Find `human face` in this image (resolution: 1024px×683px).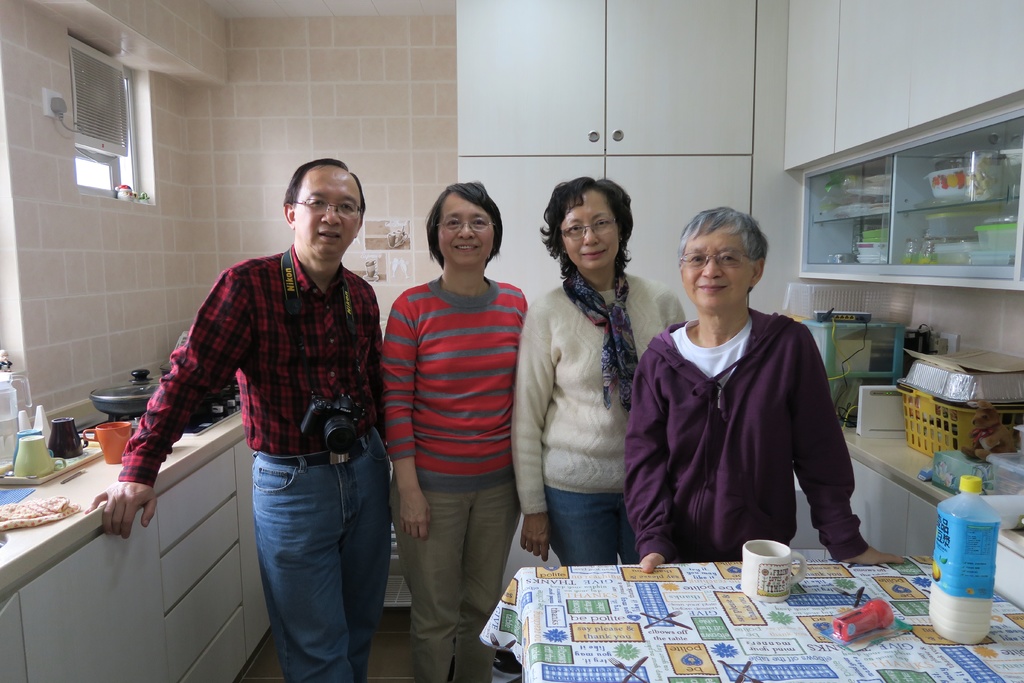
{"left": 444, "top": 192, "right": 497, "bottom": 269}.
